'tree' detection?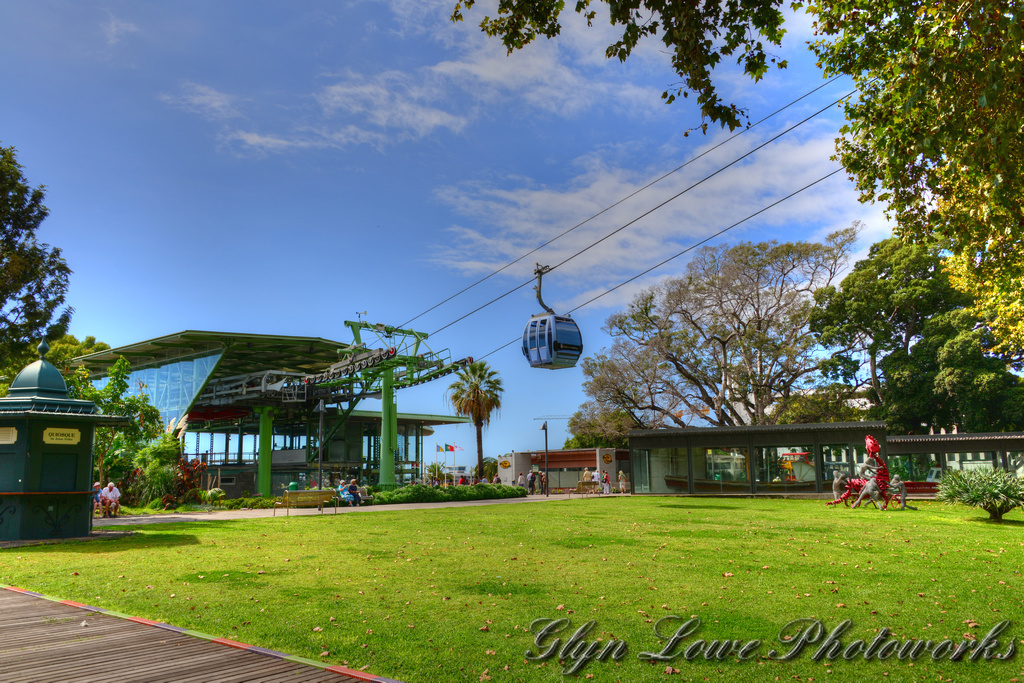
<bbox>558, 405, 646, 467</bbox>
